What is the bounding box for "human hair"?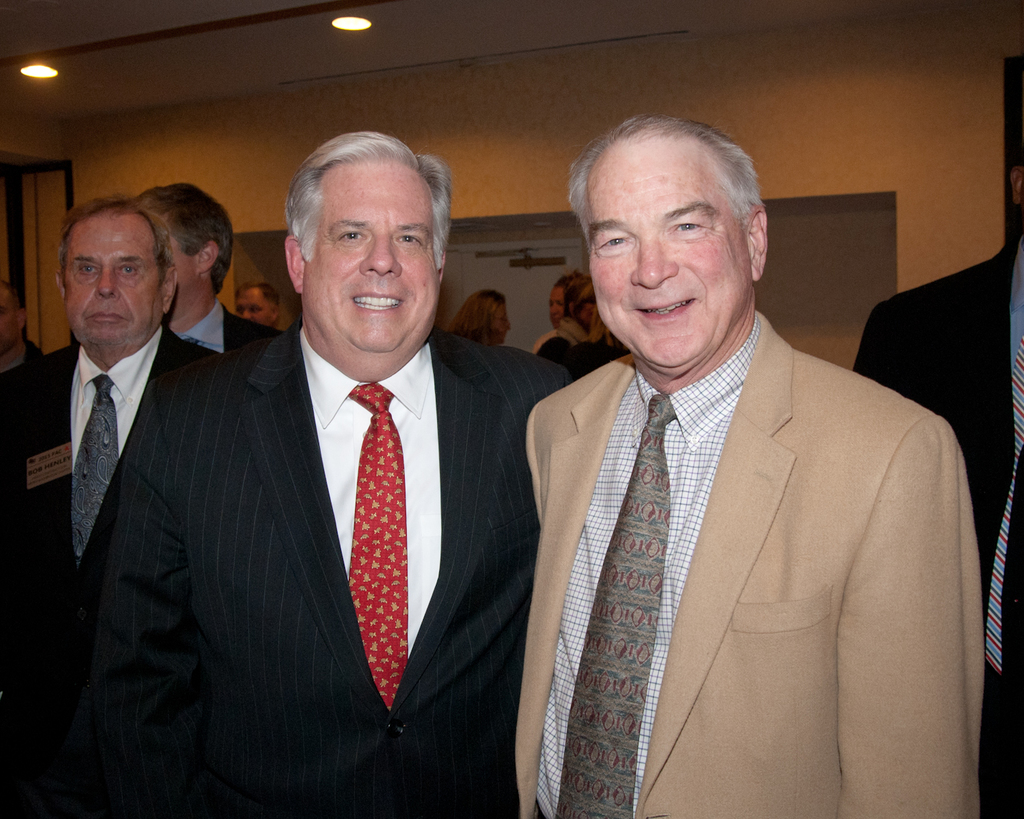
select_region(565, 111, 765, 251).
